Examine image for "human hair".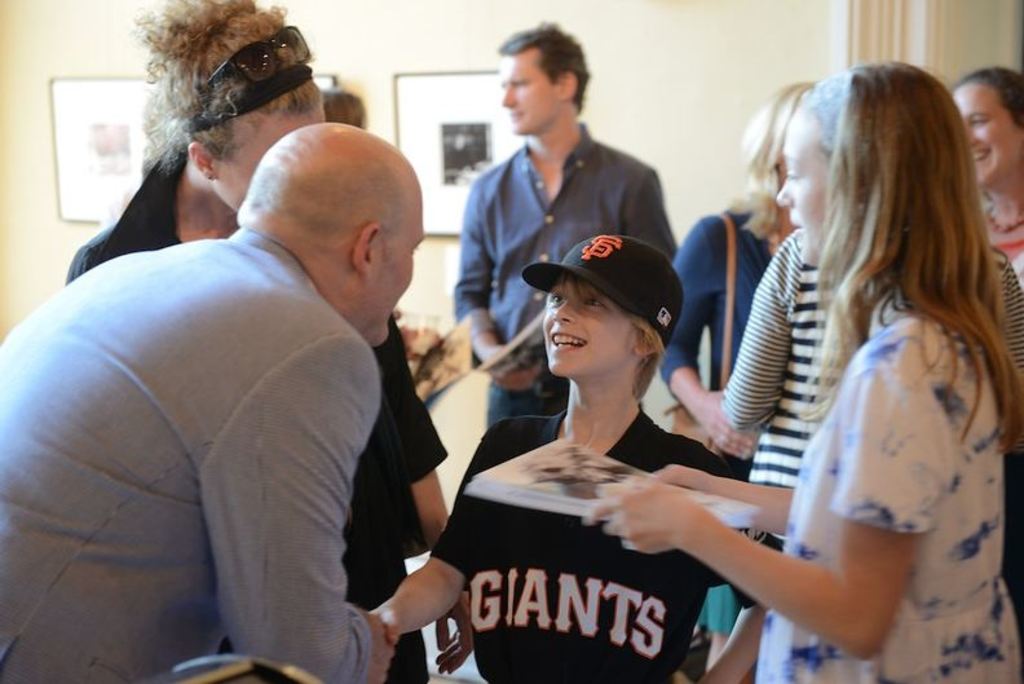
Examination result: bbox=[552, 266, 666, 403].
